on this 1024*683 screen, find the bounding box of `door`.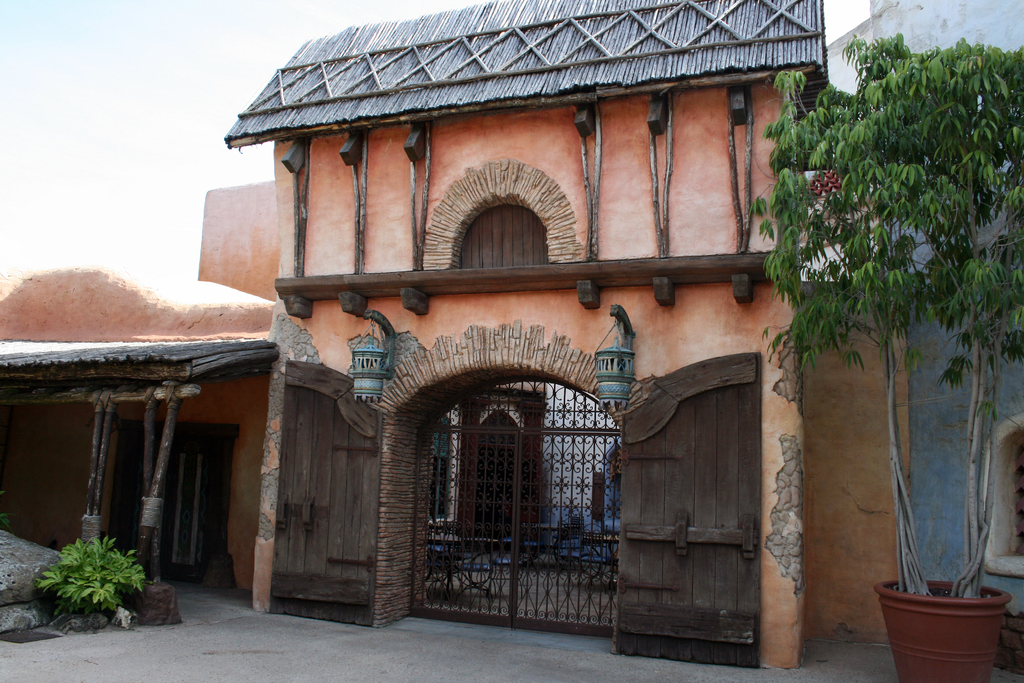
Bounding box: [618, 338, 781, 664].
